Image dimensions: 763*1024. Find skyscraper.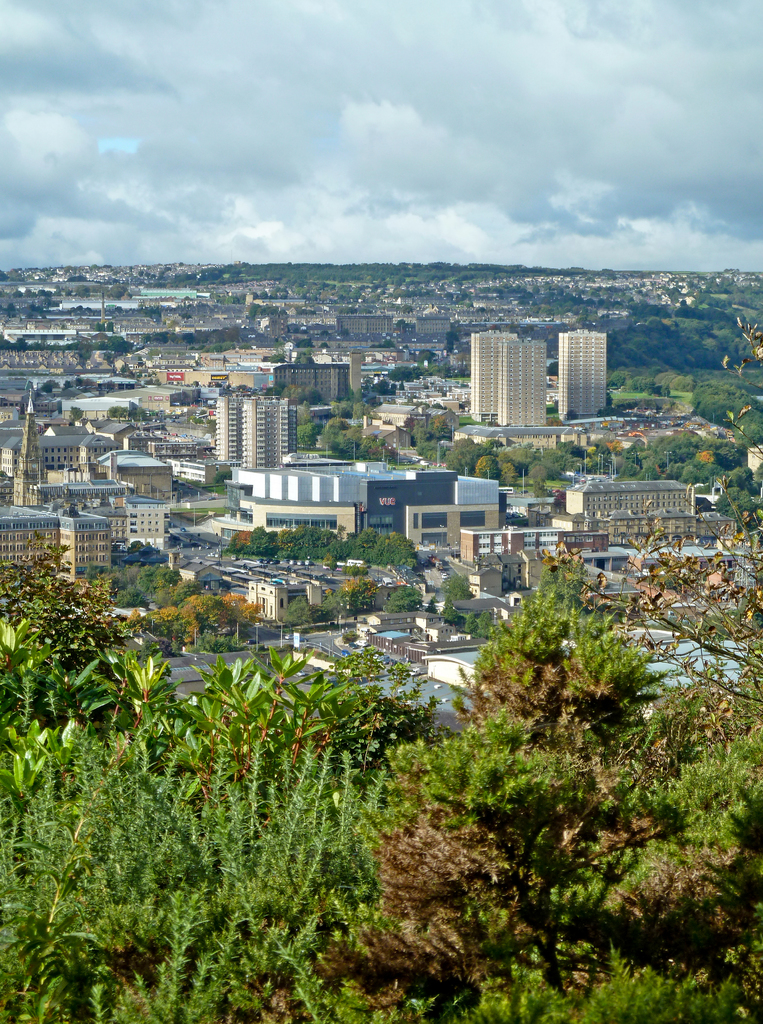
x1=205, y1=386, x2=298, y2=472.
